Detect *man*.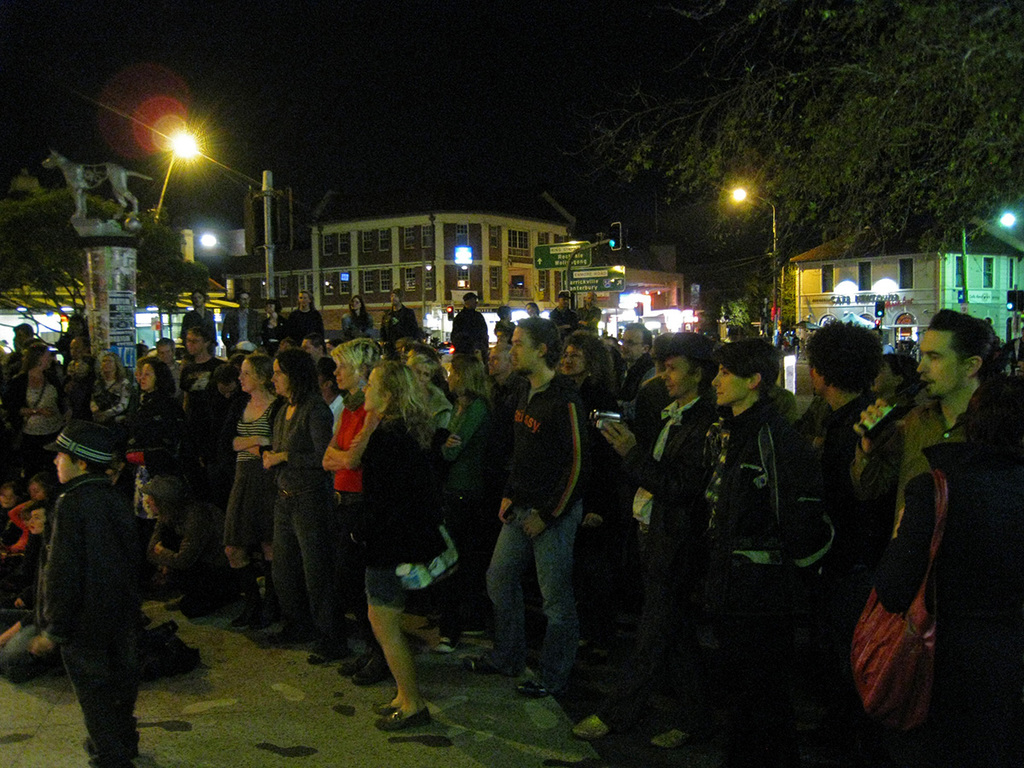
Detected at 447:288:487:352.
